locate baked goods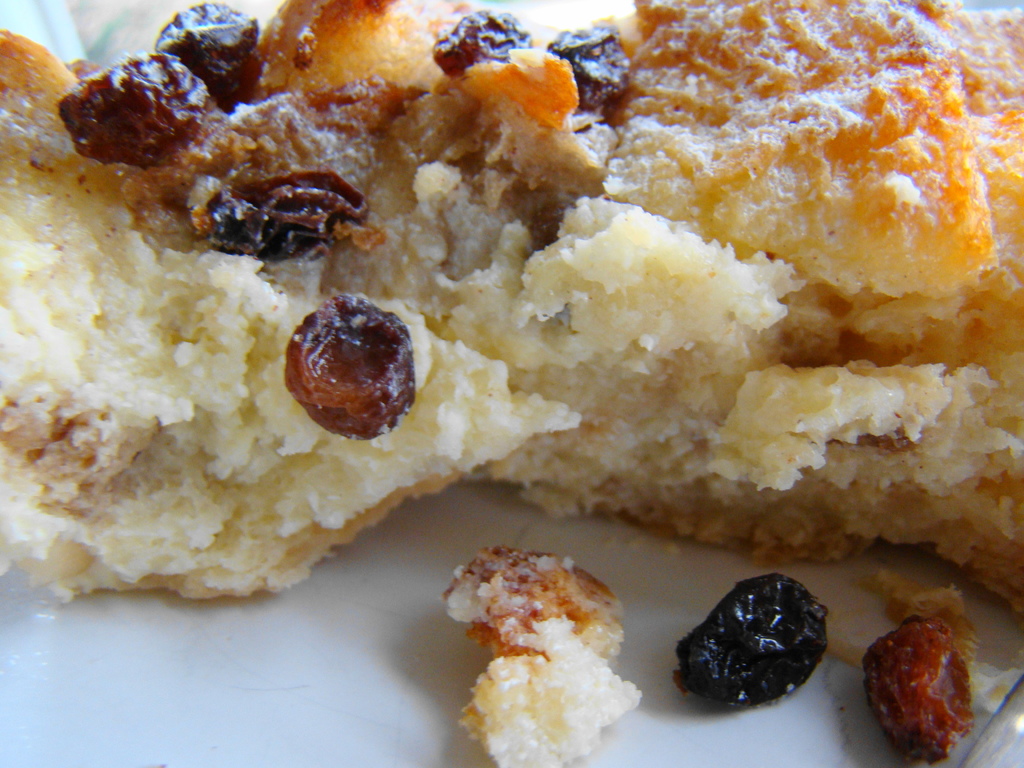
(left=441, top=547, right=641, bottom=767)
